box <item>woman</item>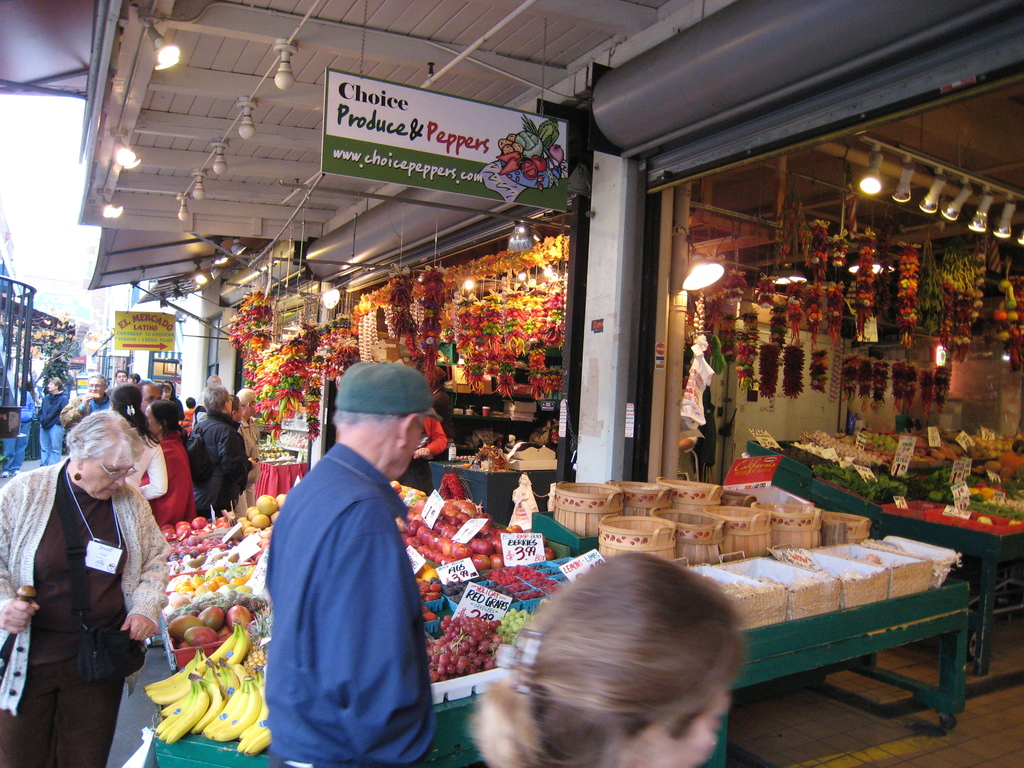
[left=2, top=381, right=42, bottom=479]
